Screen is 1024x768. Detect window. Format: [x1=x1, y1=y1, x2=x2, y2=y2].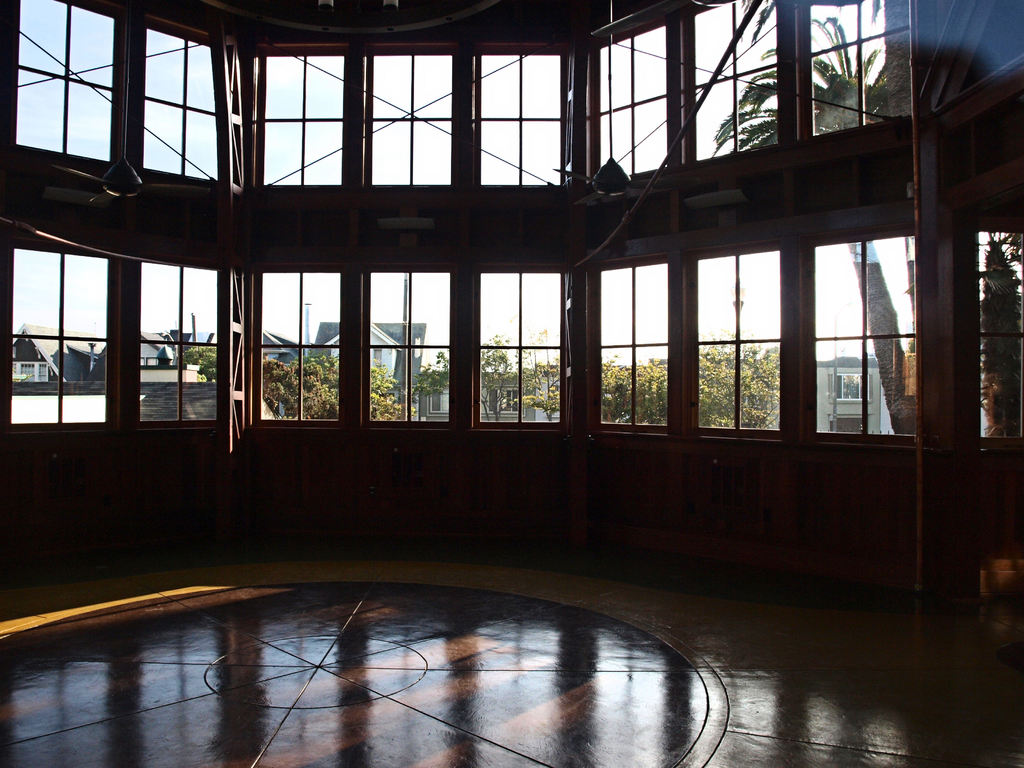
[x1=477, y1=385, x2=522, y2=418].
